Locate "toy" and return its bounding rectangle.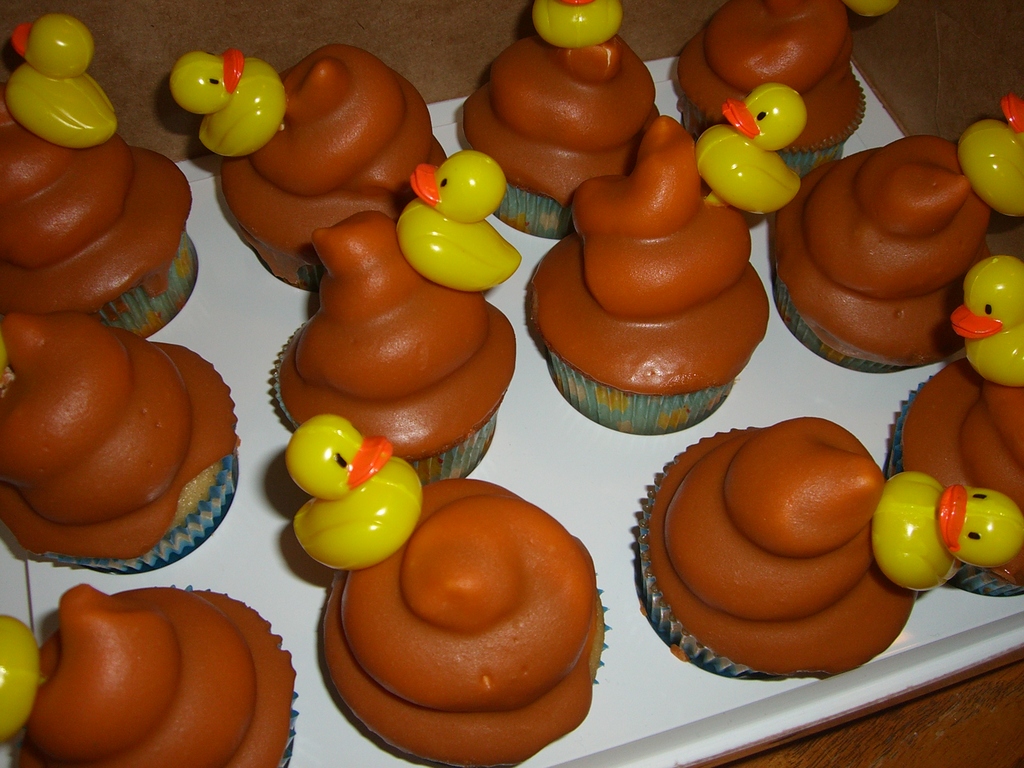
box=[280, 416, 419, 575].
